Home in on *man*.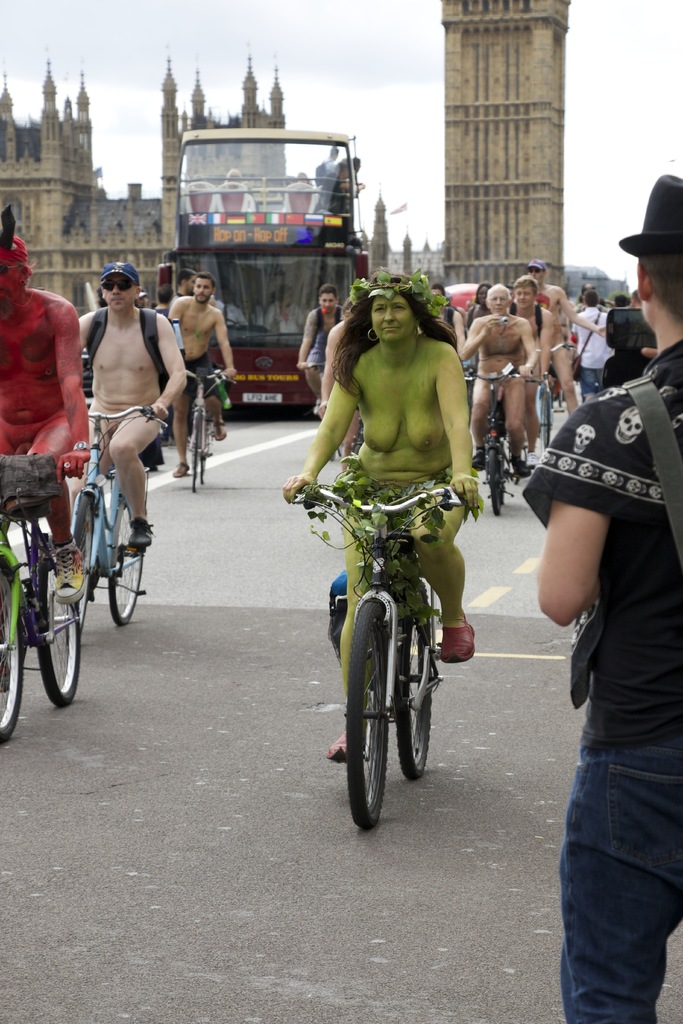
Homed in at detection(630, 288, 644, 309).
